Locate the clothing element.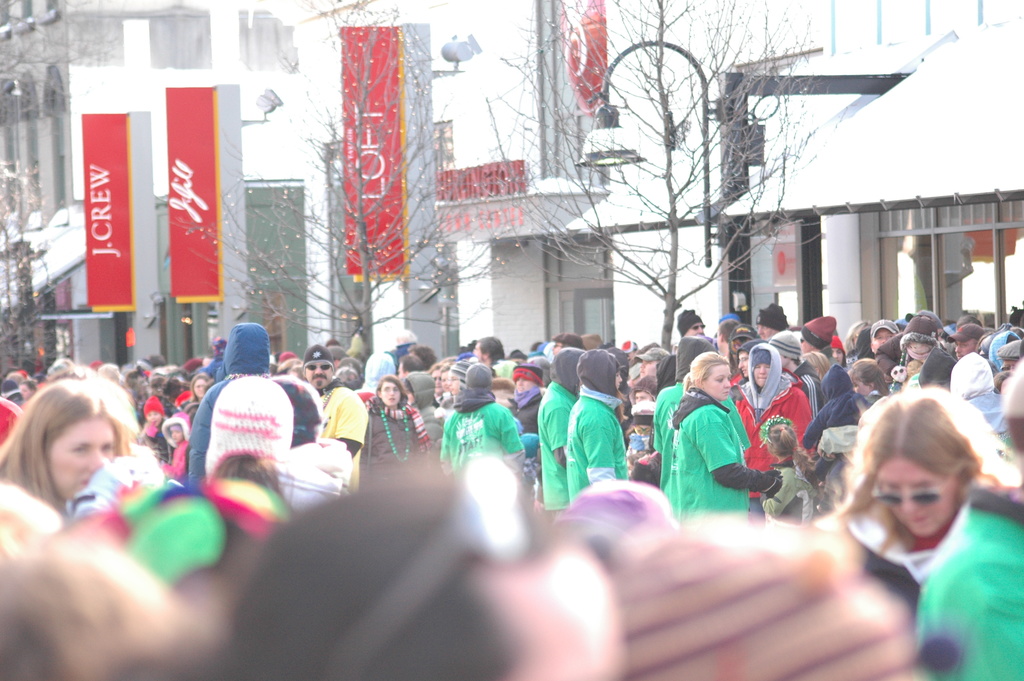
Element bbox: [x1=819, y1=482, x2=1023, y2=605].
